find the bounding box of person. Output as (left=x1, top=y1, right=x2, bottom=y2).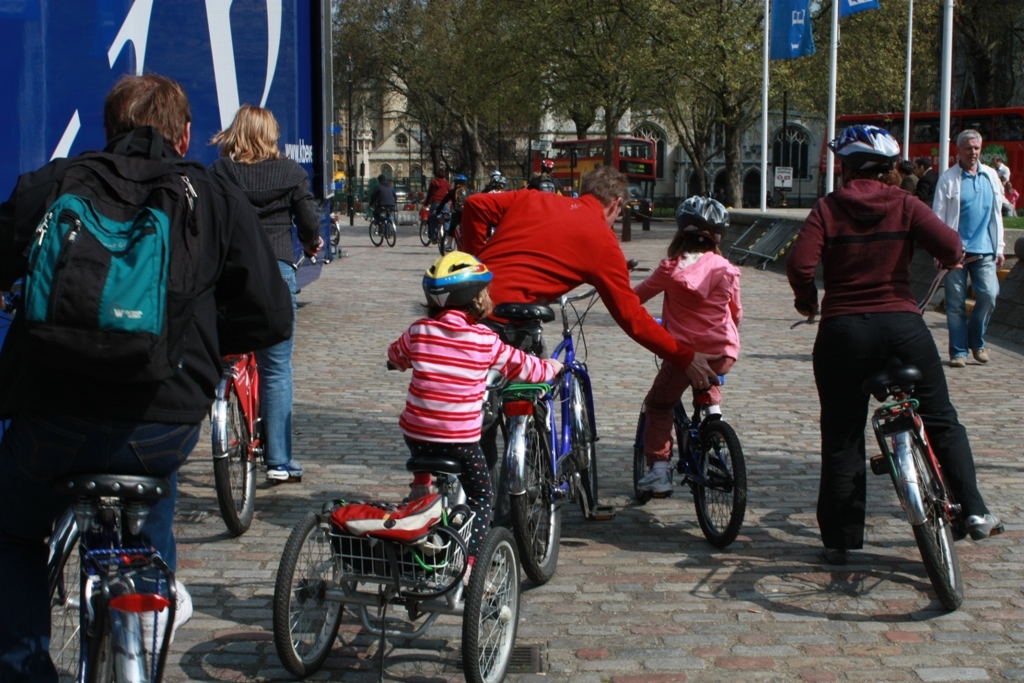
(left=785, top=123, right=1004, bottom=558).
